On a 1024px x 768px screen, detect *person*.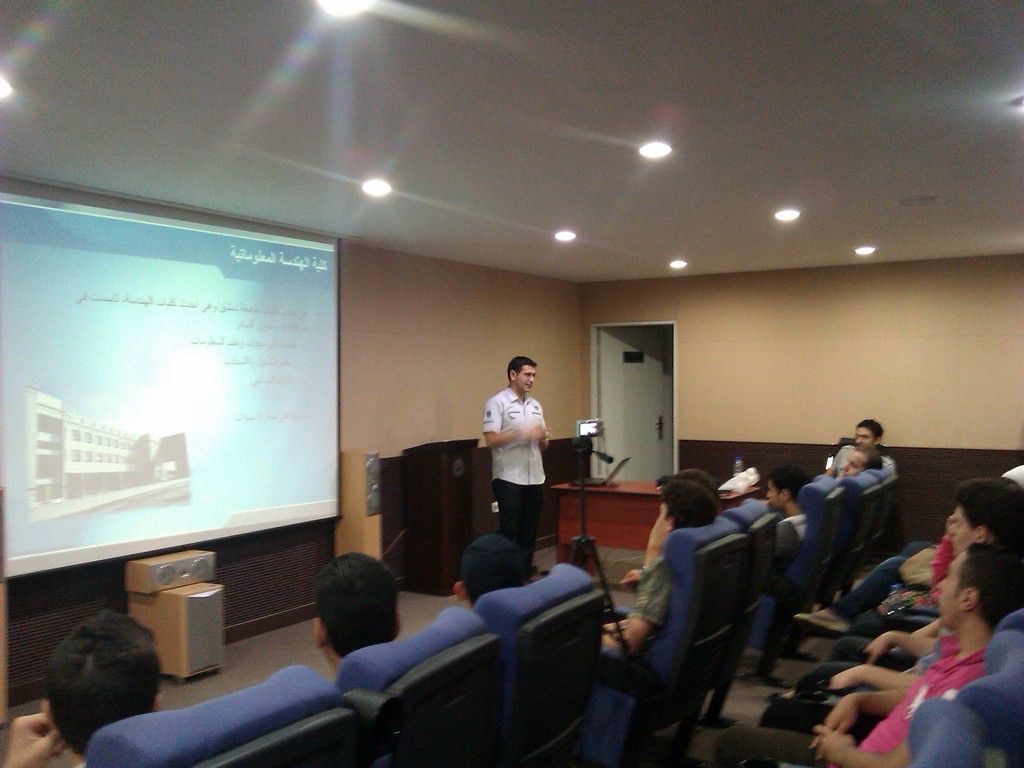
(0, 607, 166, 767).
